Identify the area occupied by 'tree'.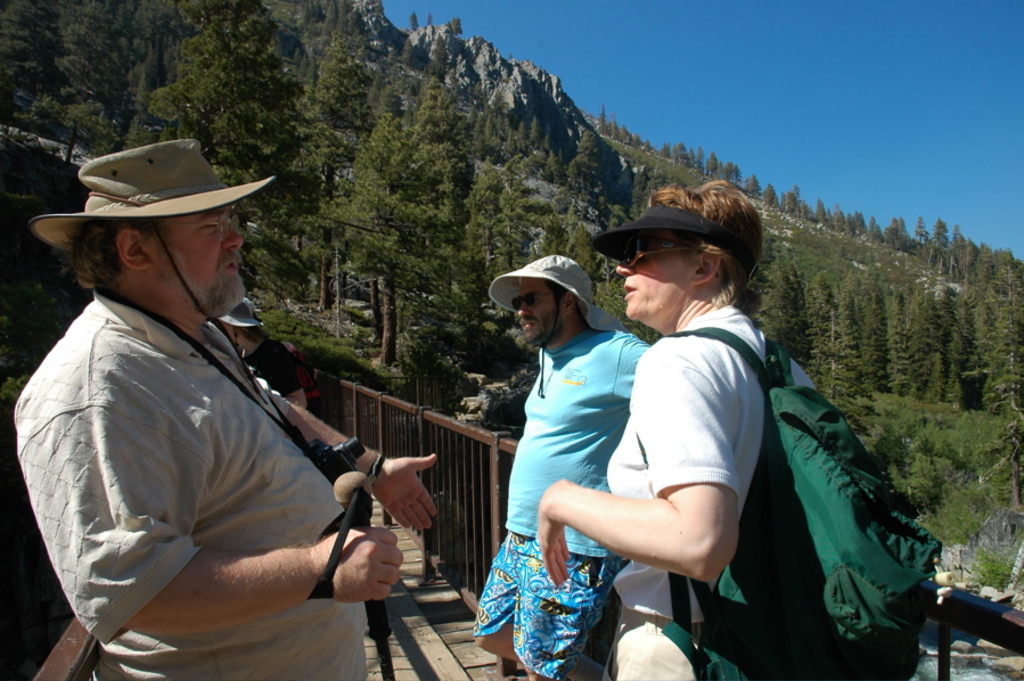
Area: x1=345, y1=77, x2=468, y2=351.
